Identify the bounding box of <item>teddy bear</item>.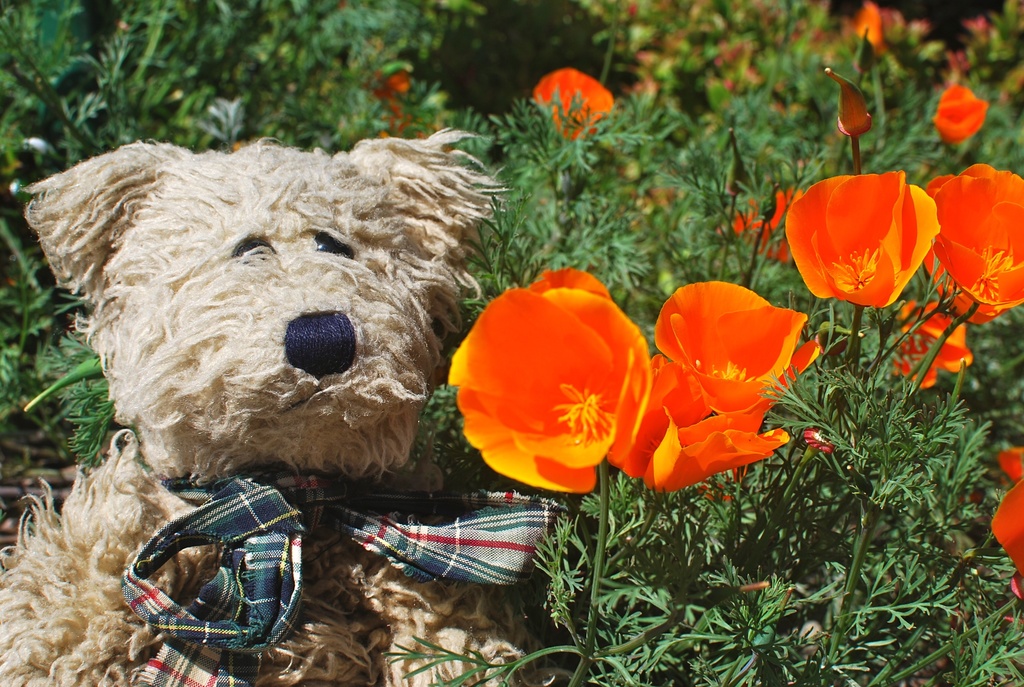
<box>0,123,566,686</box>.
